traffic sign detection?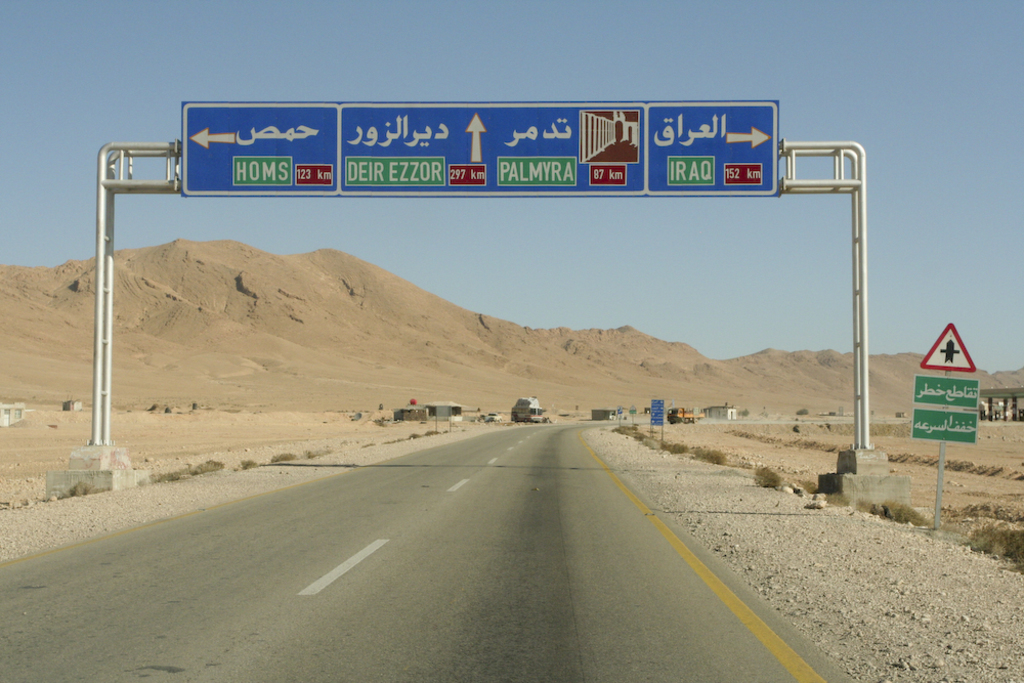
l=911, t=407, r=975, b=442
